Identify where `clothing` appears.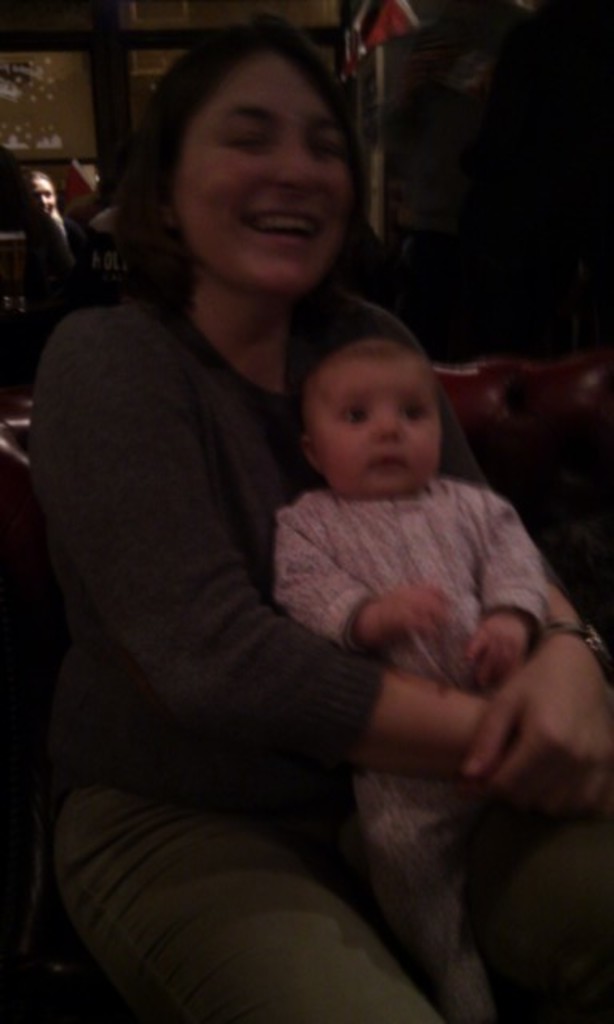
Appears at detection(273, 477, 550, 1022).
